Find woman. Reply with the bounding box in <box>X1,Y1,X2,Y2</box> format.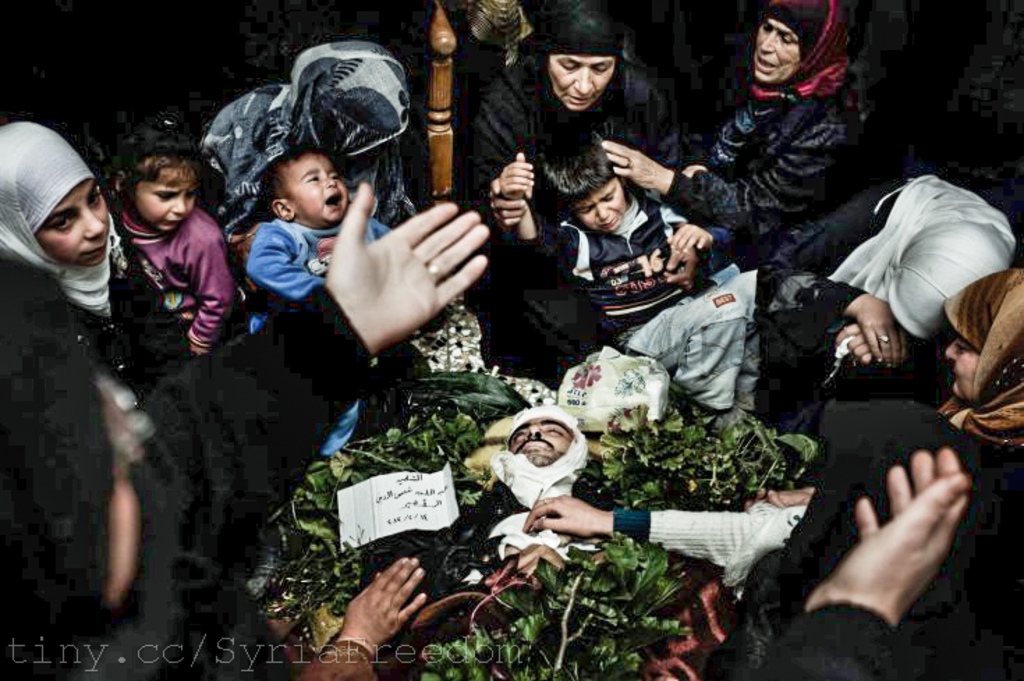
<box>465,3,688,393</box>.
